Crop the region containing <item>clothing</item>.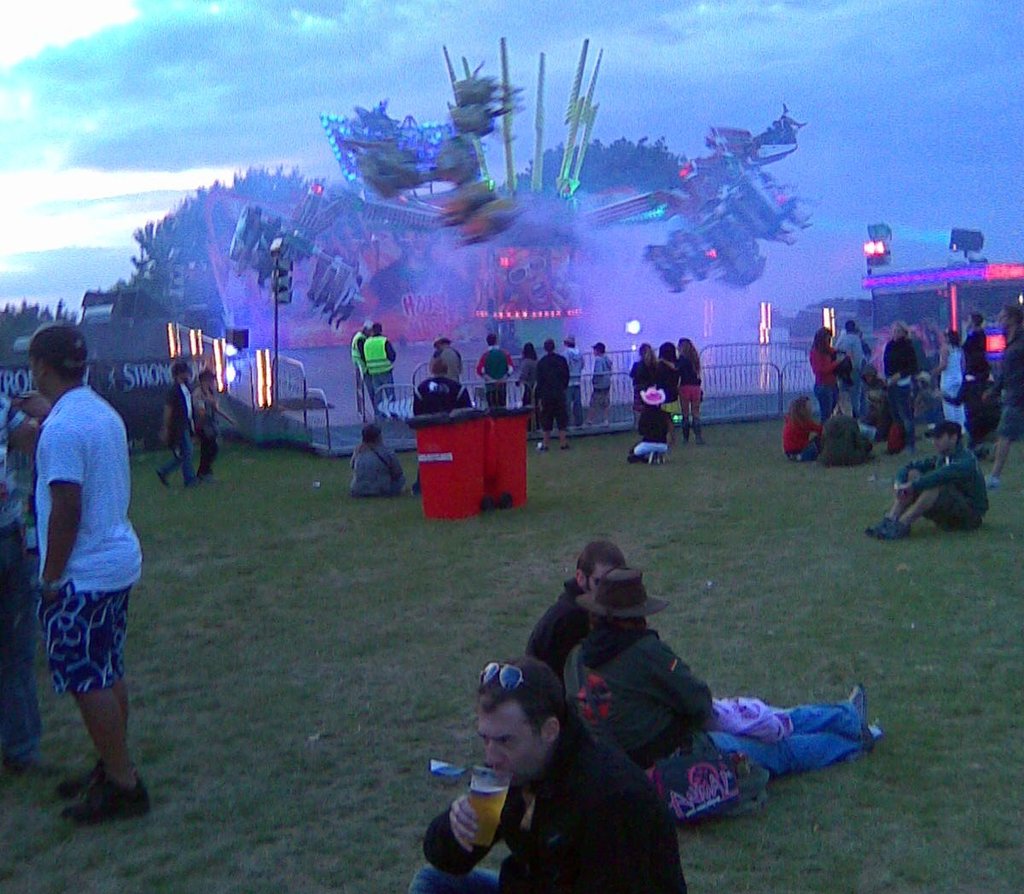
Crop region: BBox(351, 324, 362, 415).
